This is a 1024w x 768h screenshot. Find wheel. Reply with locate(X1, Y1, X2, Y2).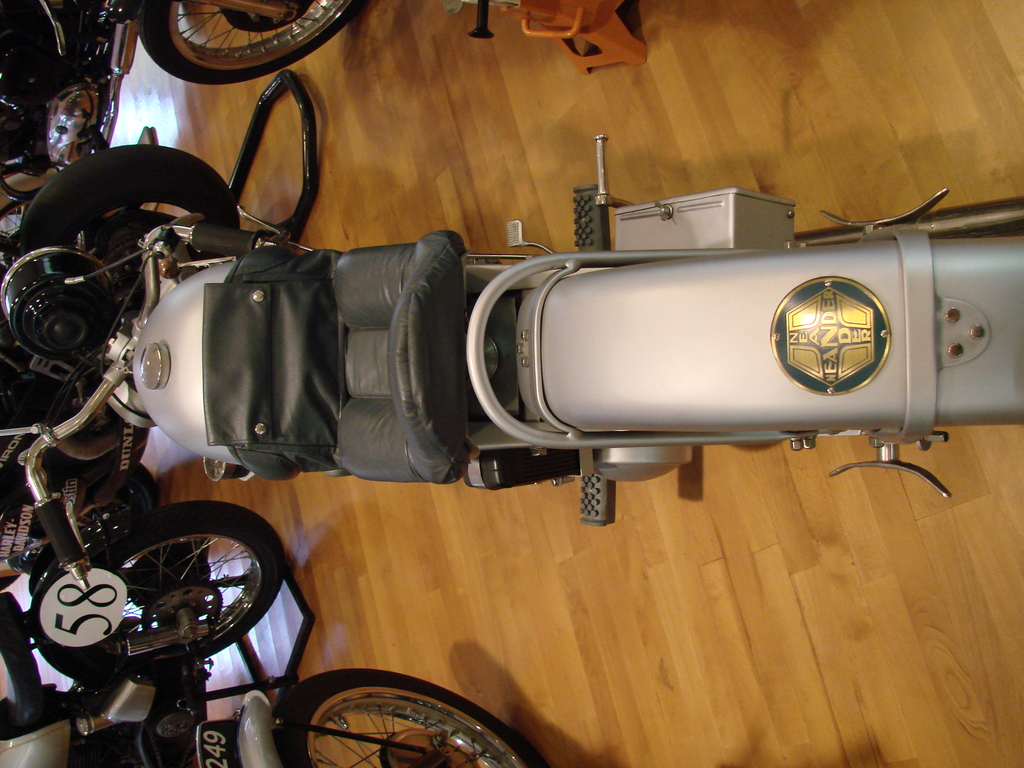
locate(268, 665, 550, 767).
